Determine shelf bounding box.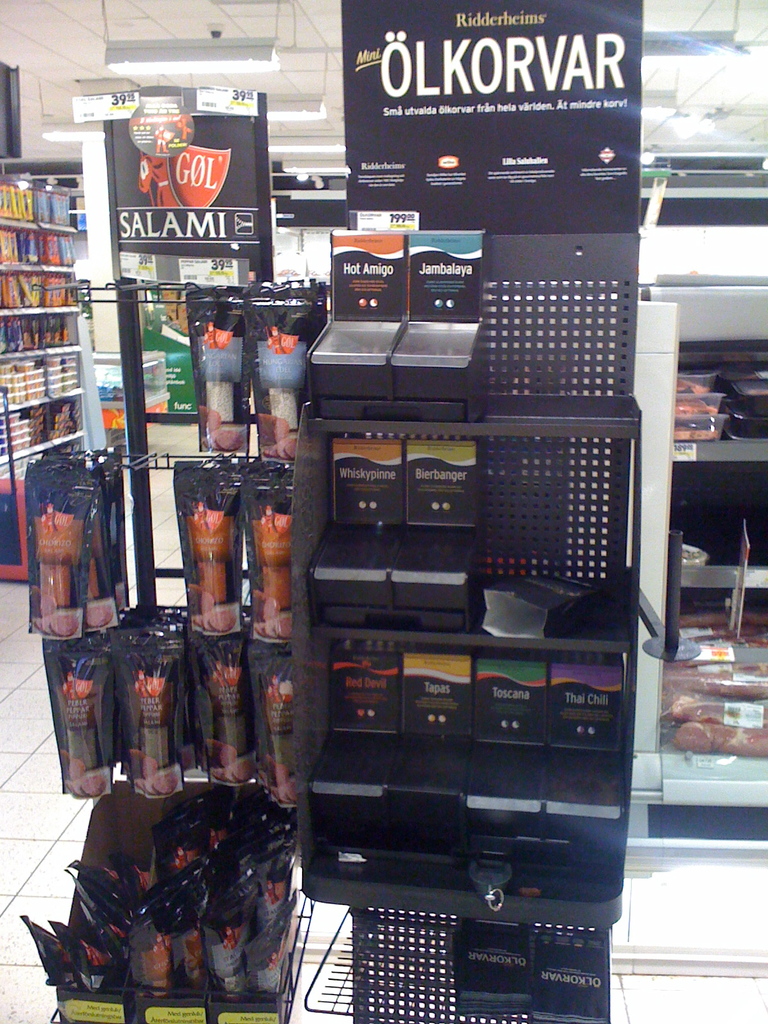
Determined: detection(646, 260, 767, 820).
